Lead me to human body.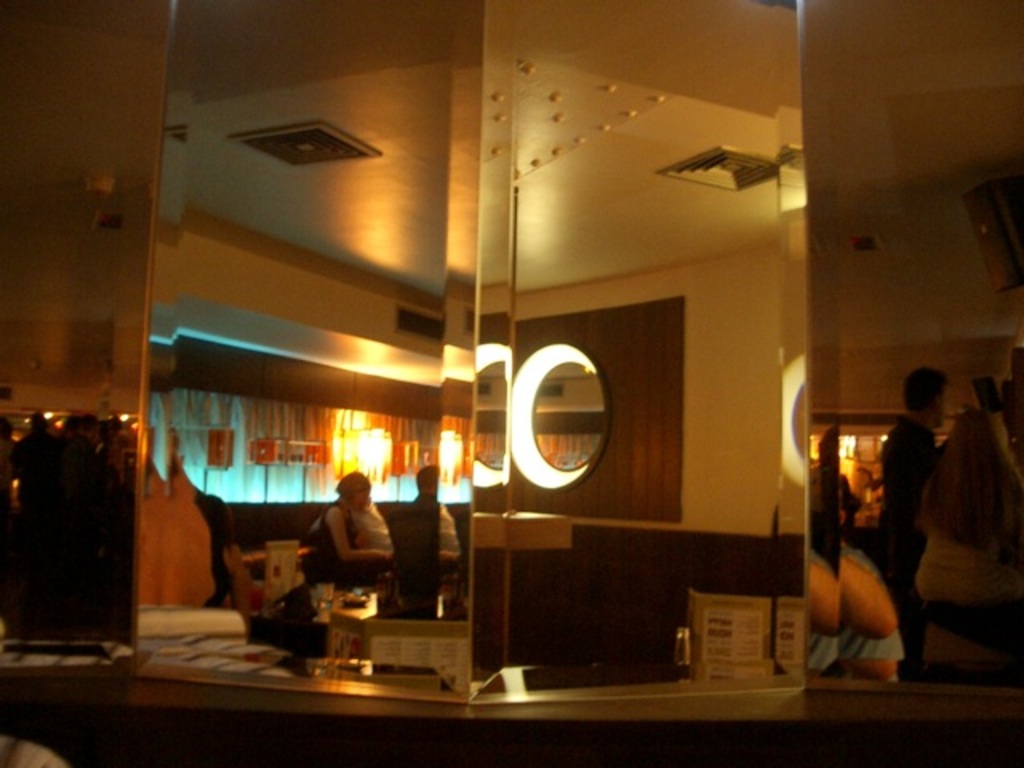
Lead to bbox=(912, 408, 1022, 669).
